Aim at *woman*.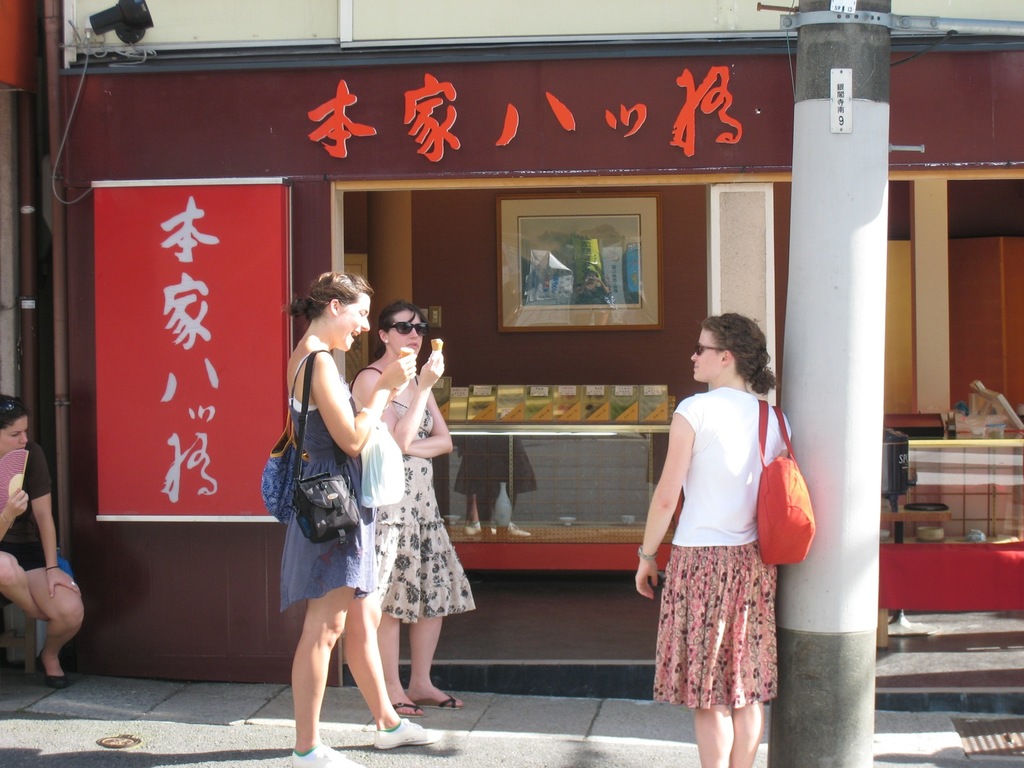
Aimed at [280,267,443,767].
